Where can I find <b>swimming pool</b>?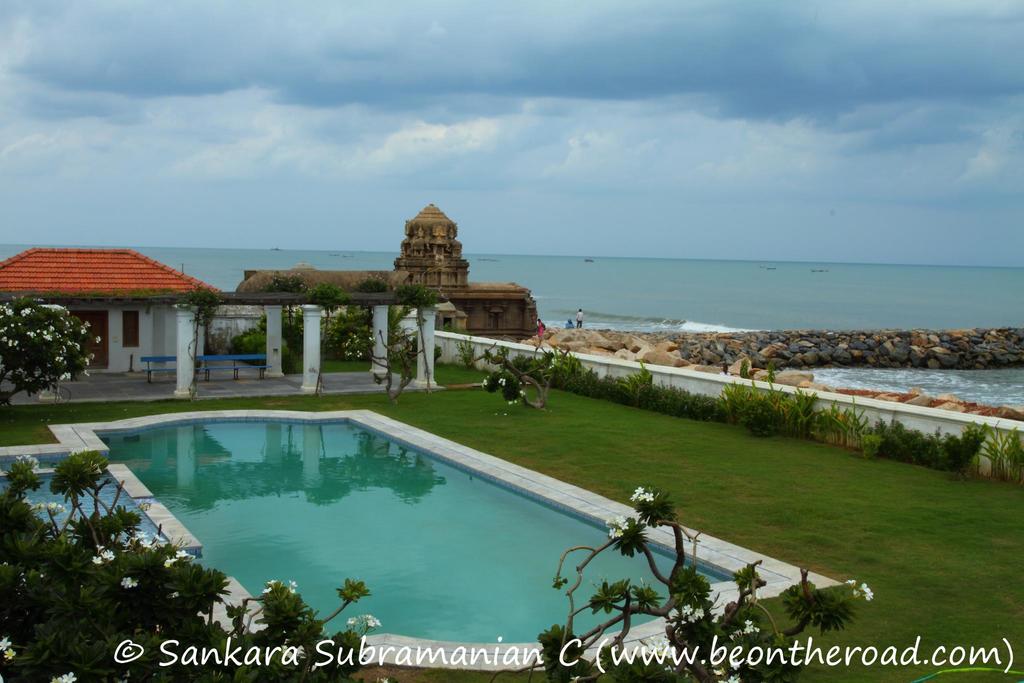
You can find it at x1=36 y1=406 x2=680 y2=650.
